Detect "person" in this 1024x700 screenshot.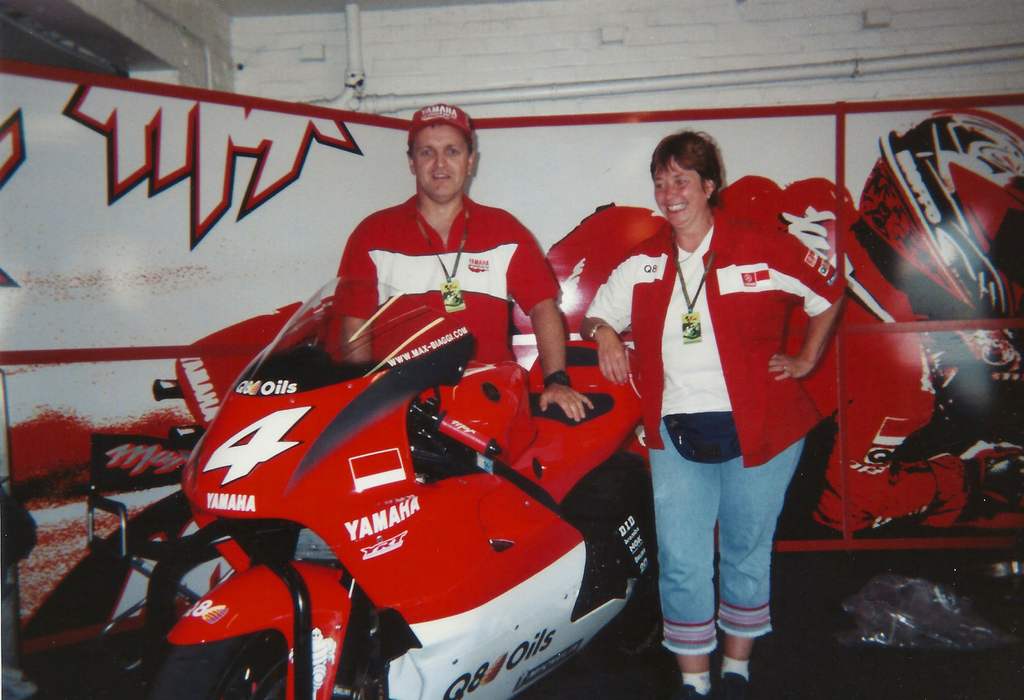
Detection: [x1=340, y1=102, x2=600, y2=421].
